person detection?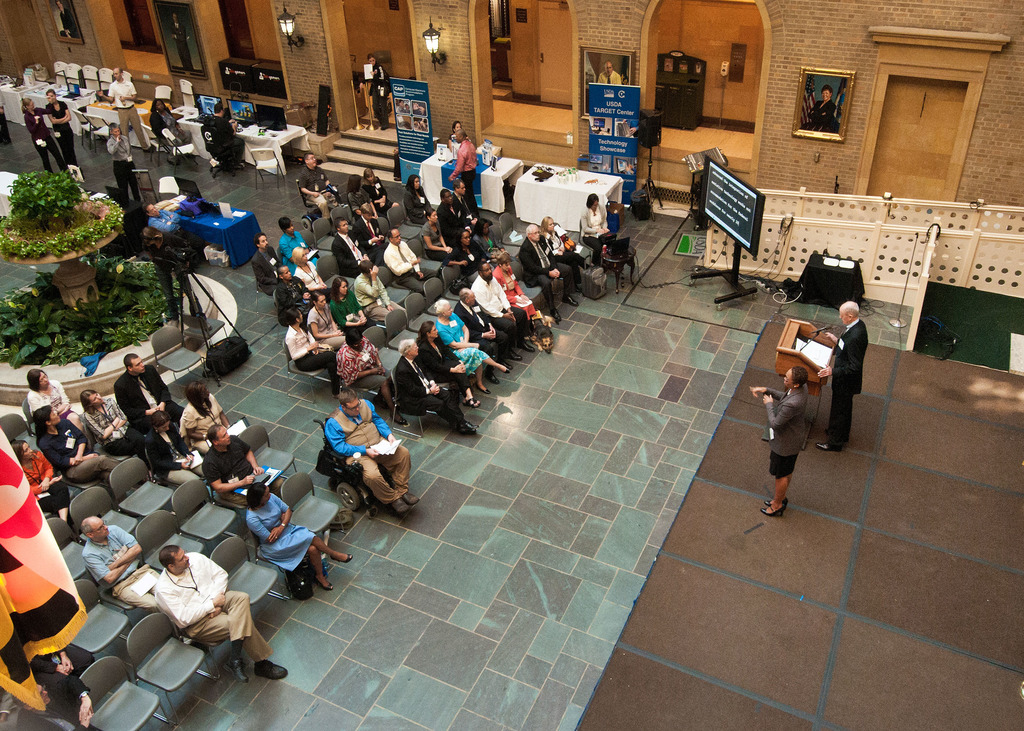
{"left": 42, "top": 84, "right": 84, "bottom": 175}
